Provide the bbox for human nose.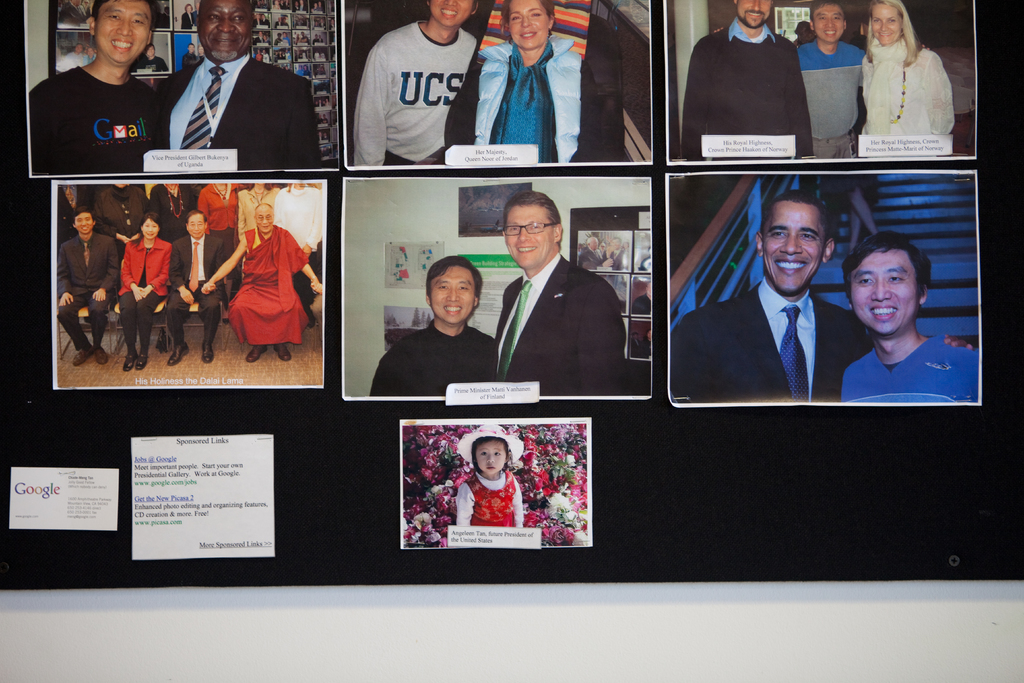
locate(115, 21, 134, 35).
